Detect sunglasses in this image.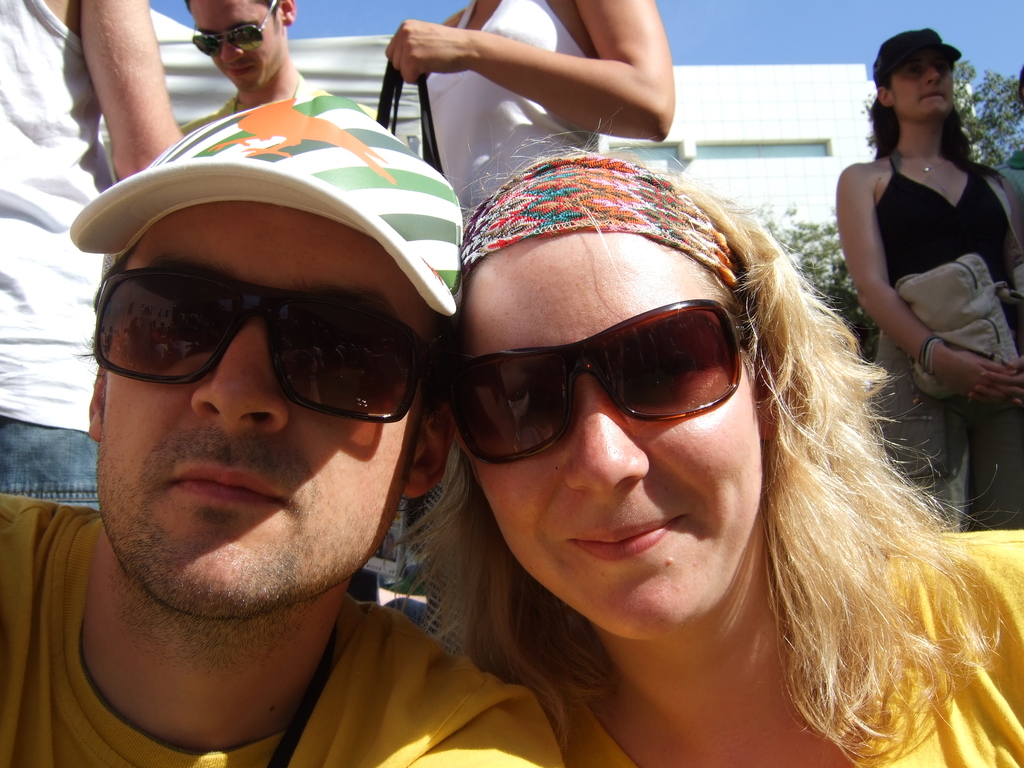
Detection: bbox=[91, 273, 436, 423].
